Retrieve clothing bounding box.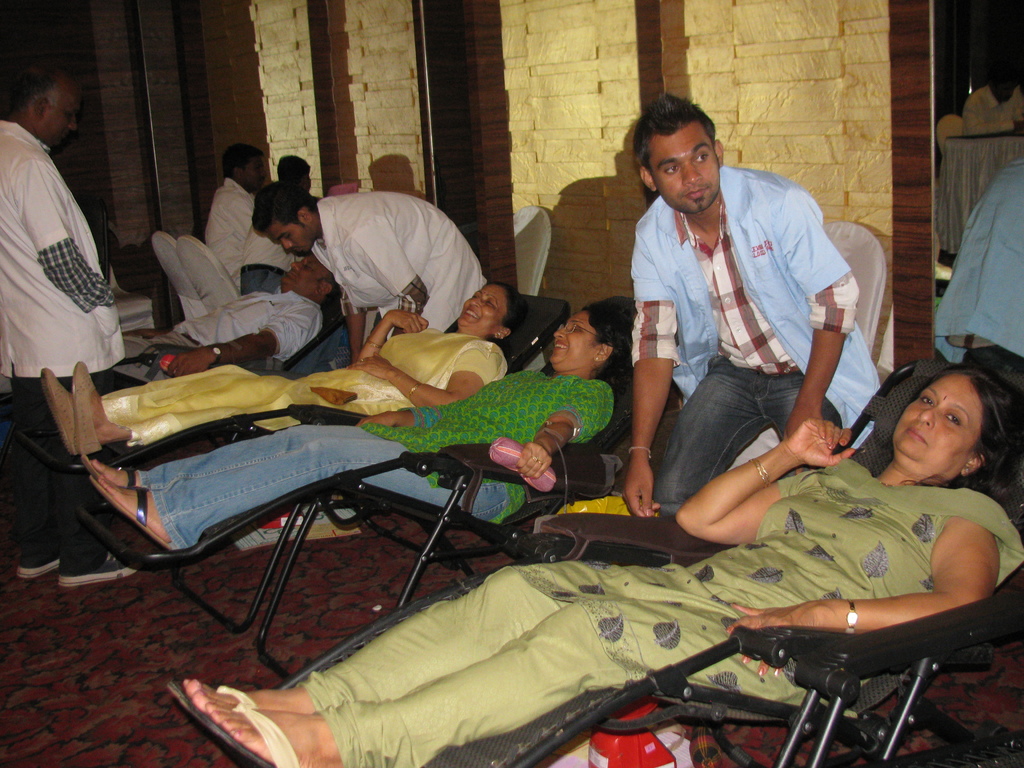
Bounding box: bbox(0, 70, 124, 434).
